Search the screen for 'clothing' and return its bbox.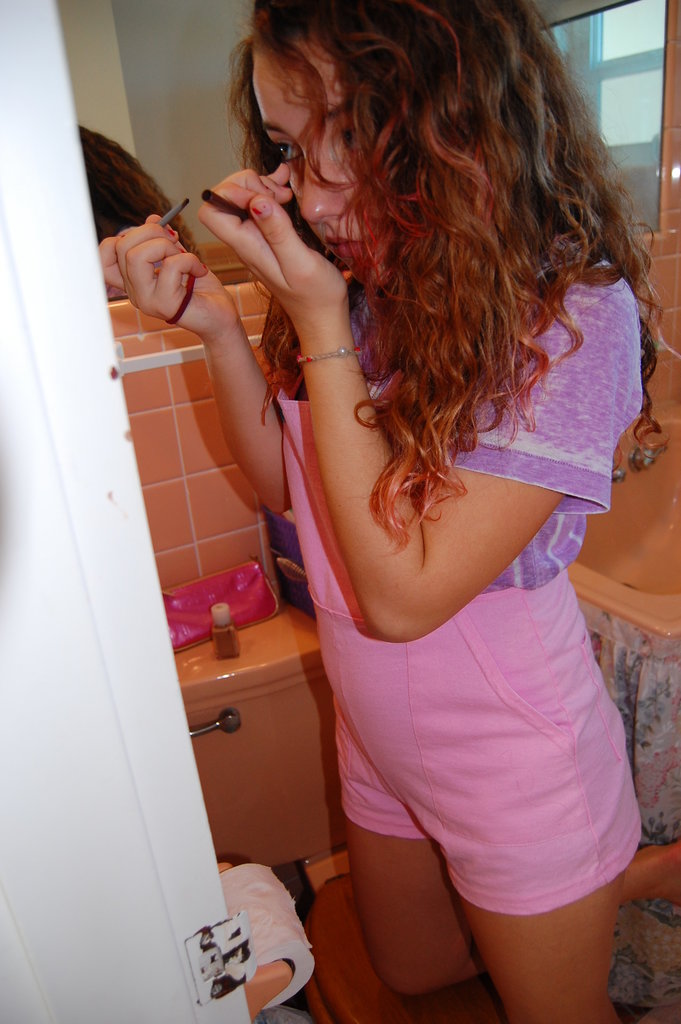
Found: bbox=(236, 244, 636, 942).
